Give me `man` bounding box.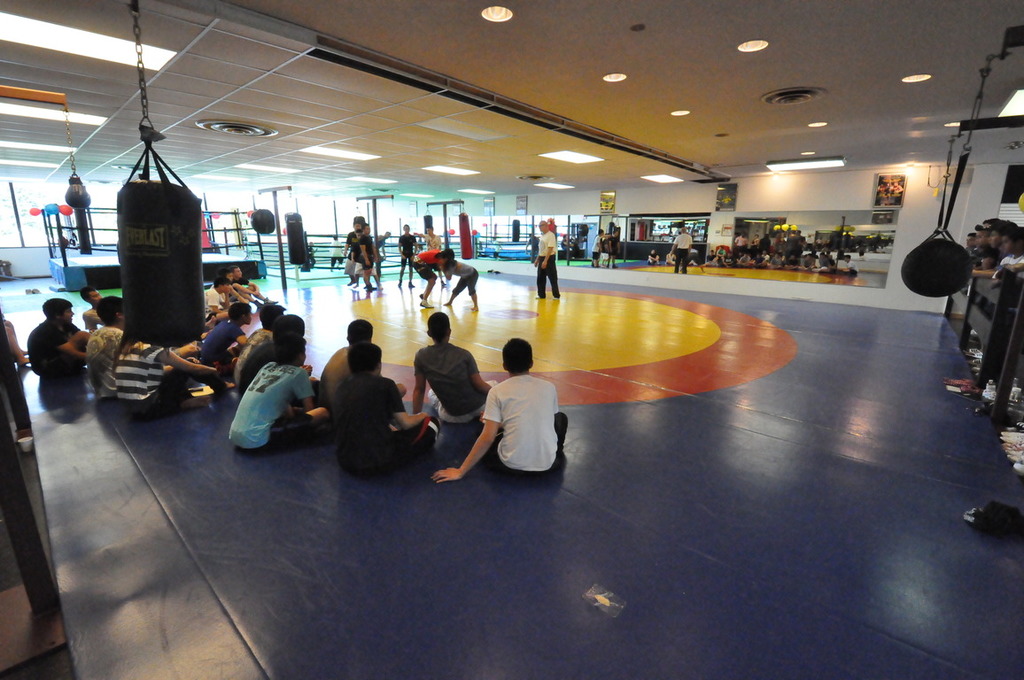
524/233/538/255.
